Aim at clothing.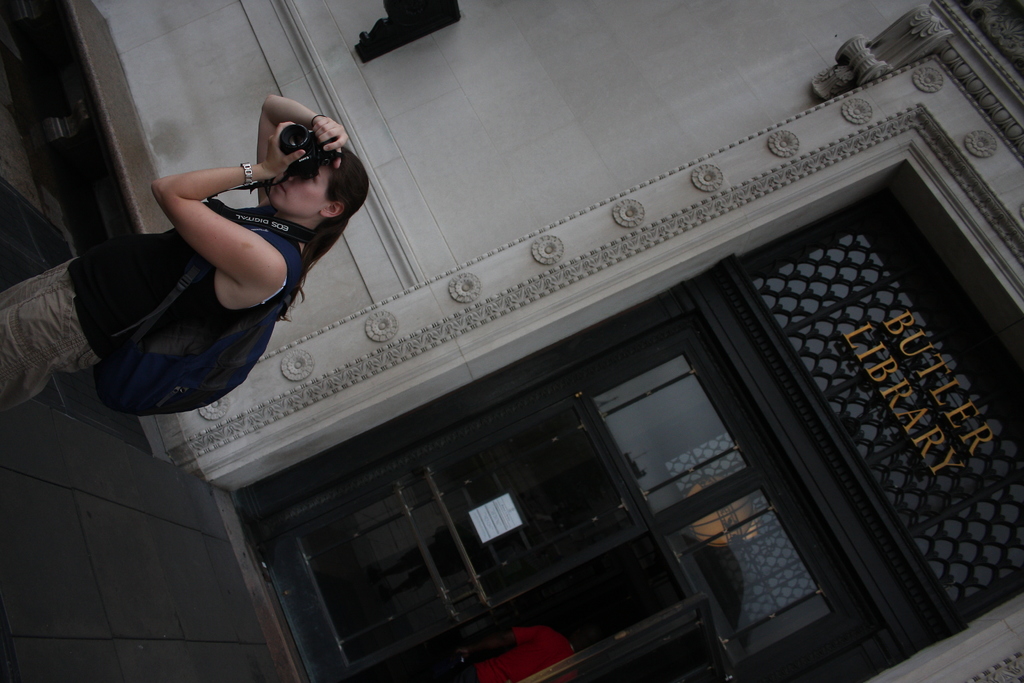
Aimed at <box>474,627,574,682</box>.
